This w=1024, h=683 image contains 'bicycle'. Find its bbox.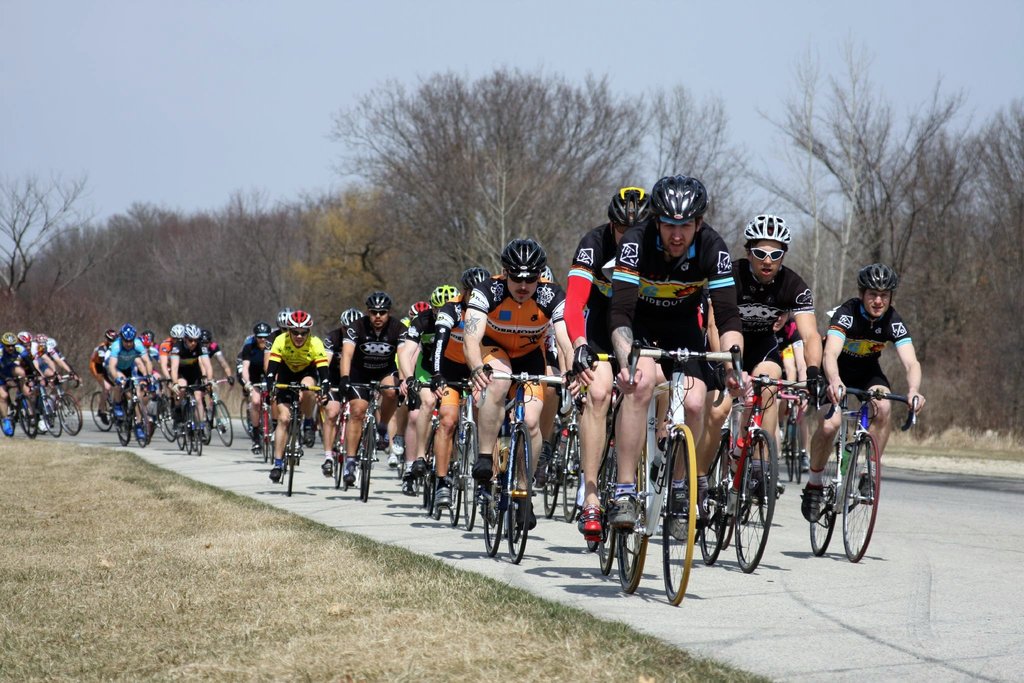
[x1=612, y1=350, x2=740, y2=614].
